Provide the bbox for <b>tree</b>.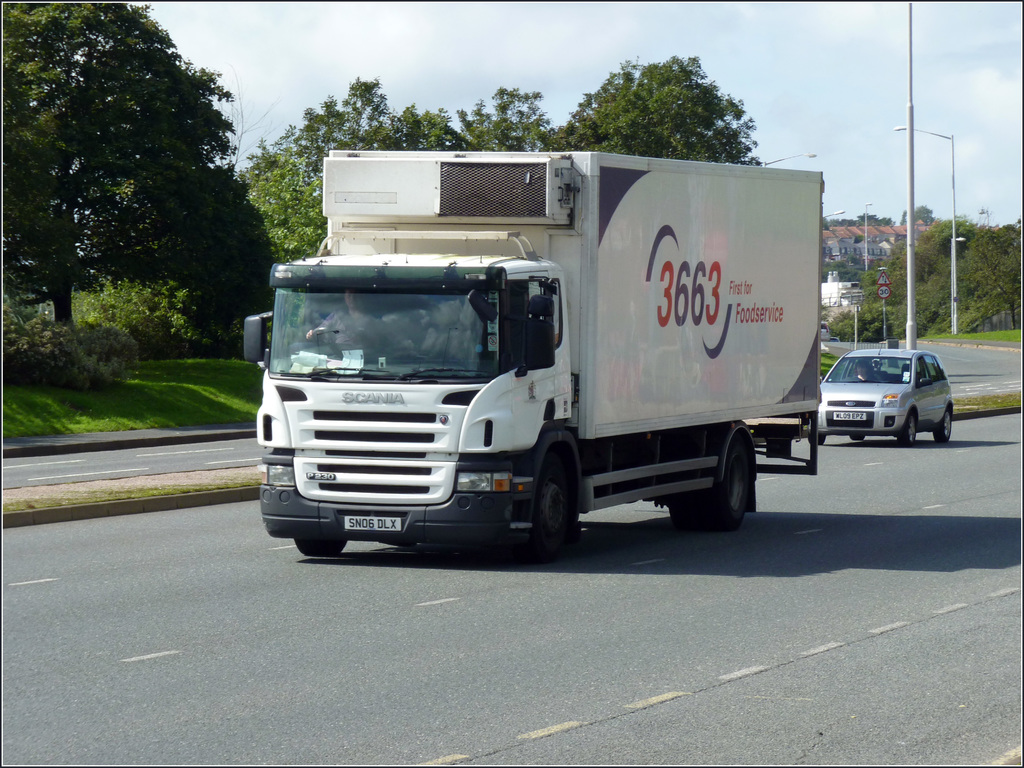
0, 0, 242, 327.
